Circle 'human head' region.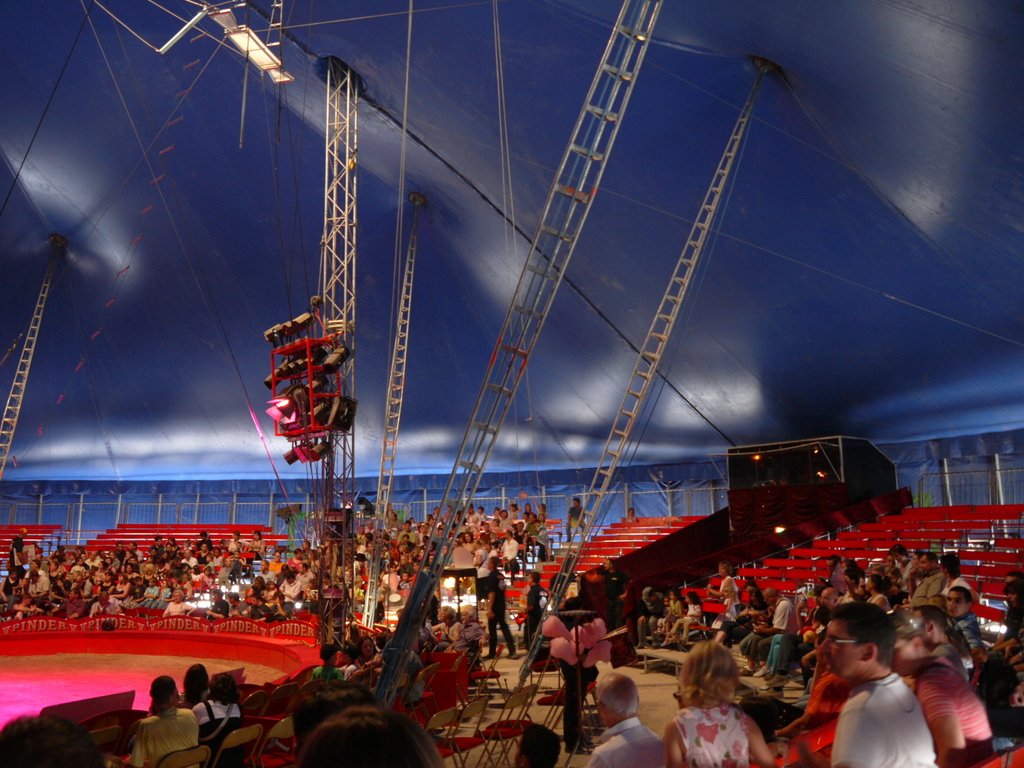
Region: 816 589 837 609.
